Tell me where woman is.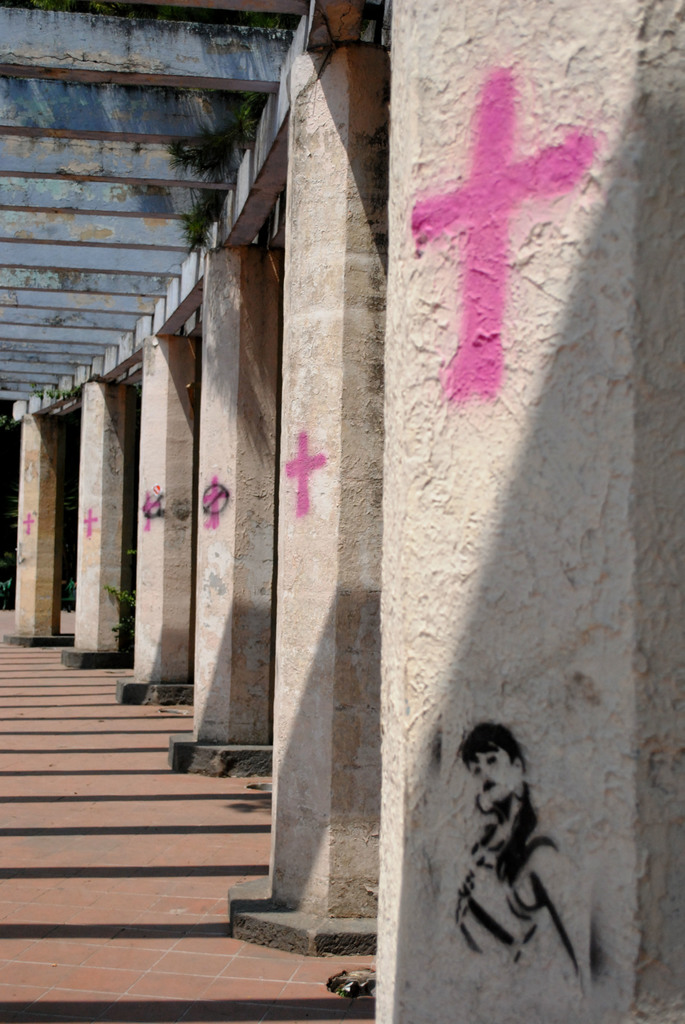
woman is at region(455, 730, 604, 964).
